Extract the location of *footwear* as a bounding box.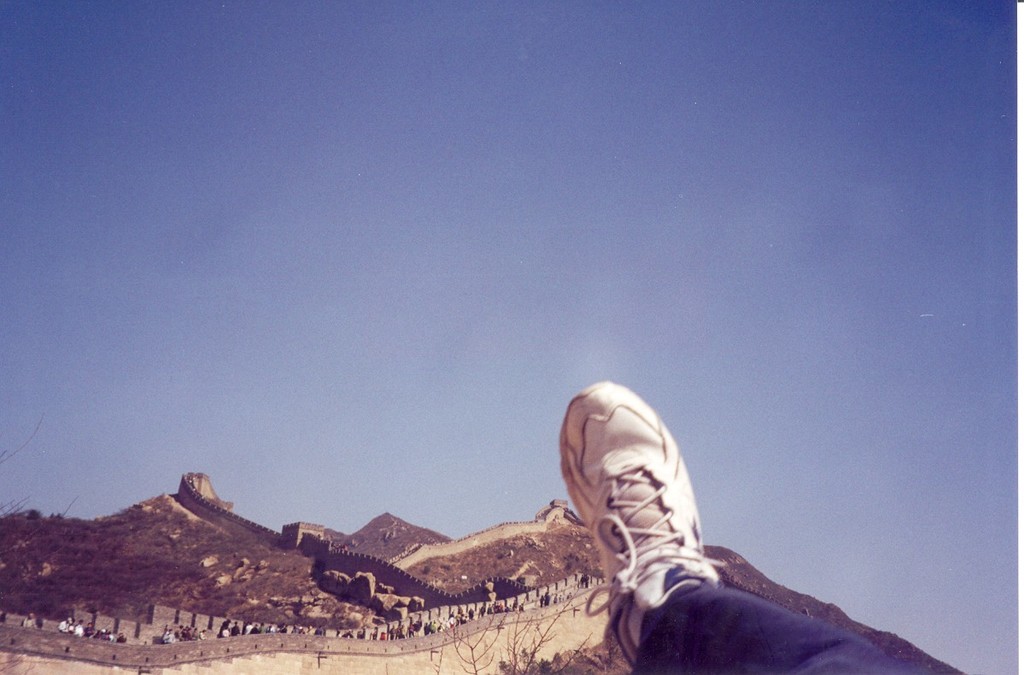
x1=564, y1=377, x2=724, y2=674.
